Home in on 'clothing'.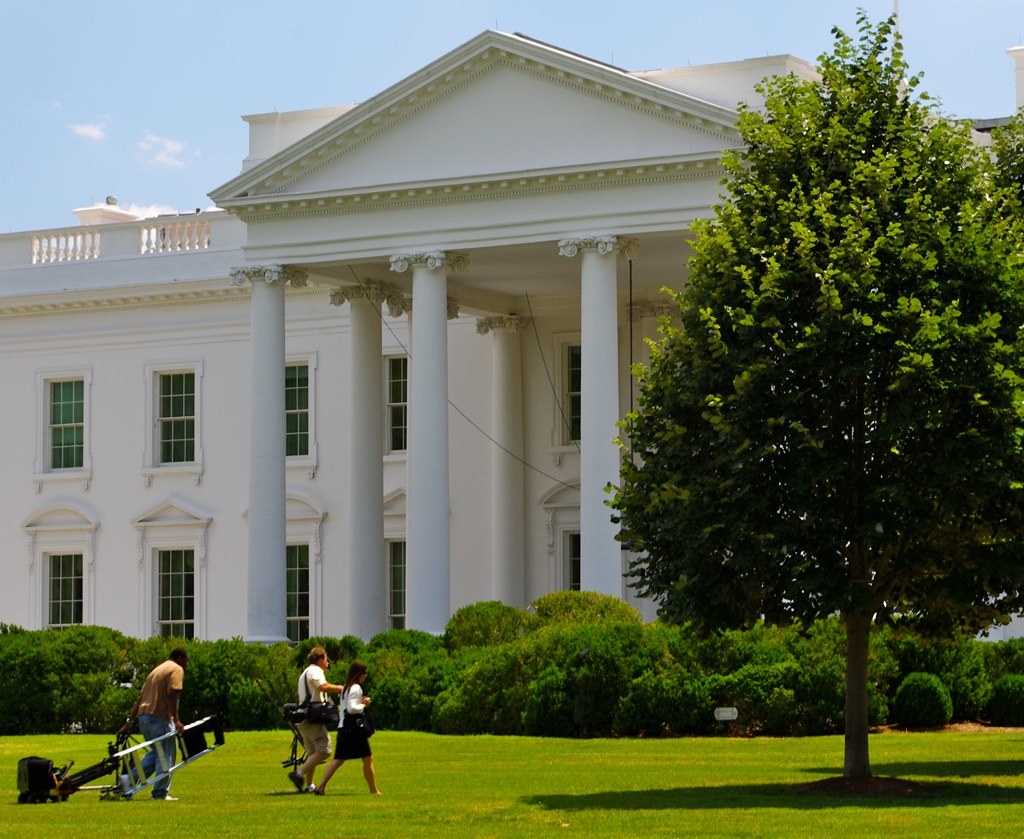
Homed in at <bbox>126, 660, 185, 784</bbox>.
